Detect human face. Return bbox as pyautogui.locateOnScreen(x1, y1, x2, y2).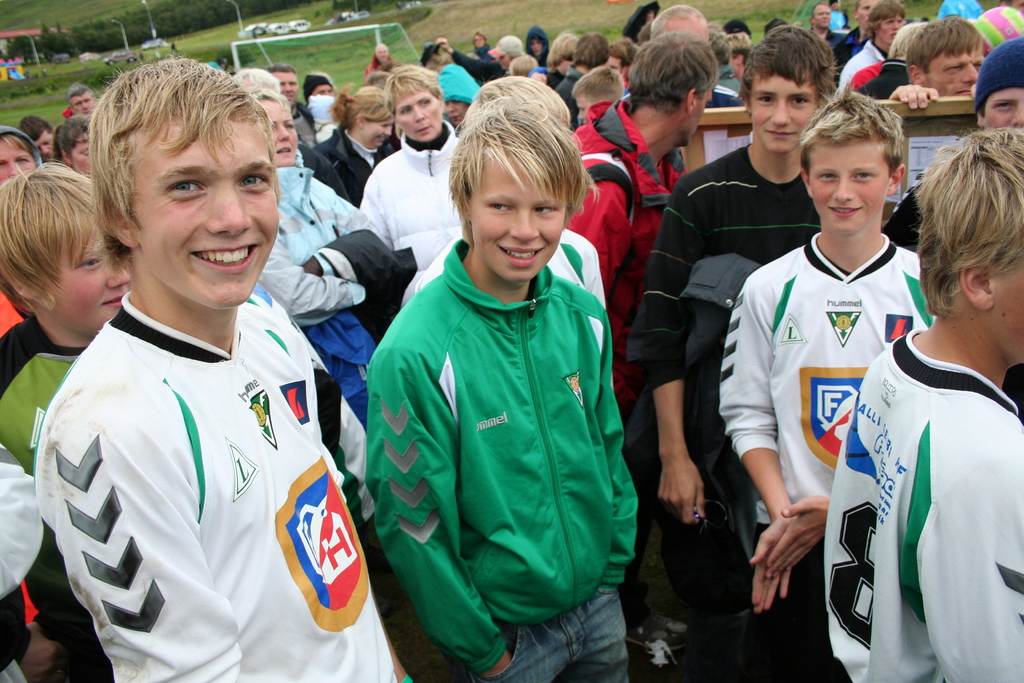
pyautogui.locateOnScreen(72, 132, 92, 178).
